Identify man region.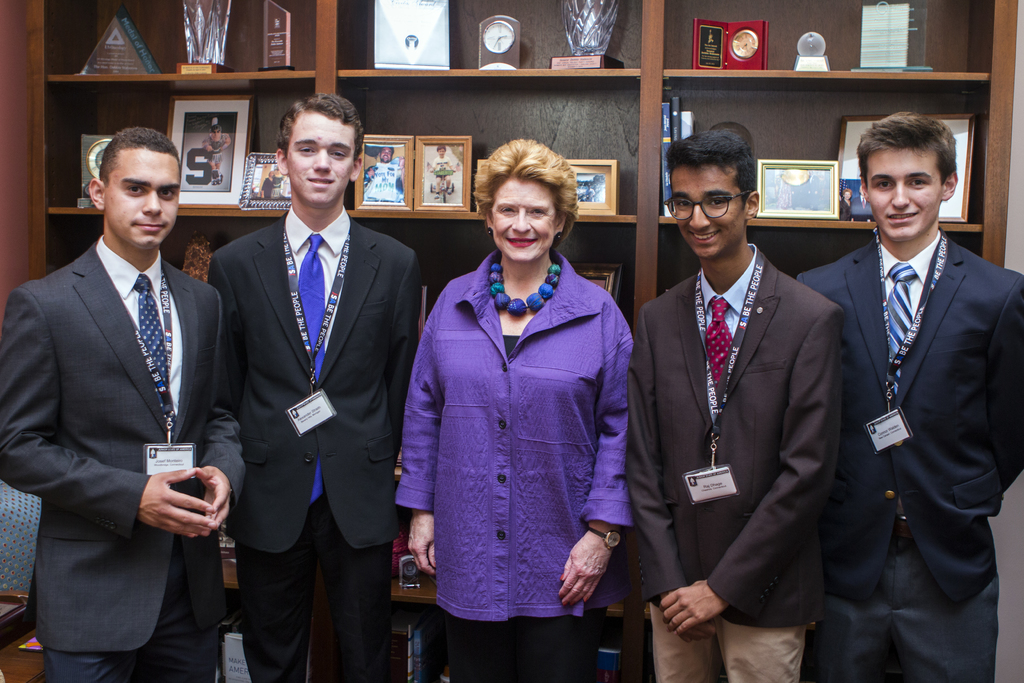
Region: locate(205, 93, 420, 682).
